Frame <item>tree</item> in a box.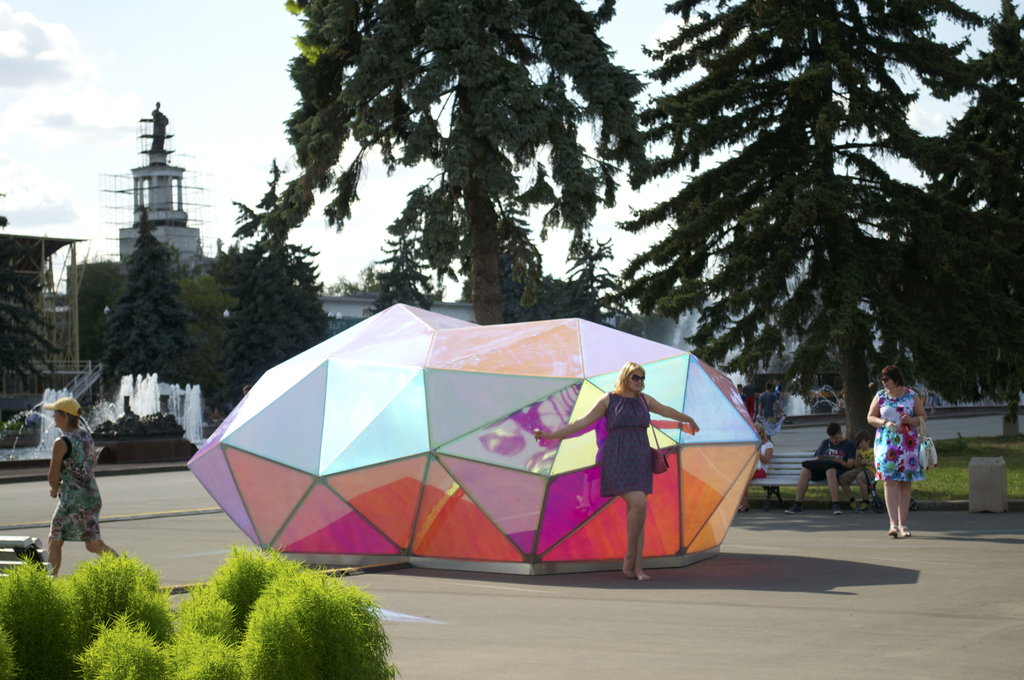
[289, 1, 628, 314].
